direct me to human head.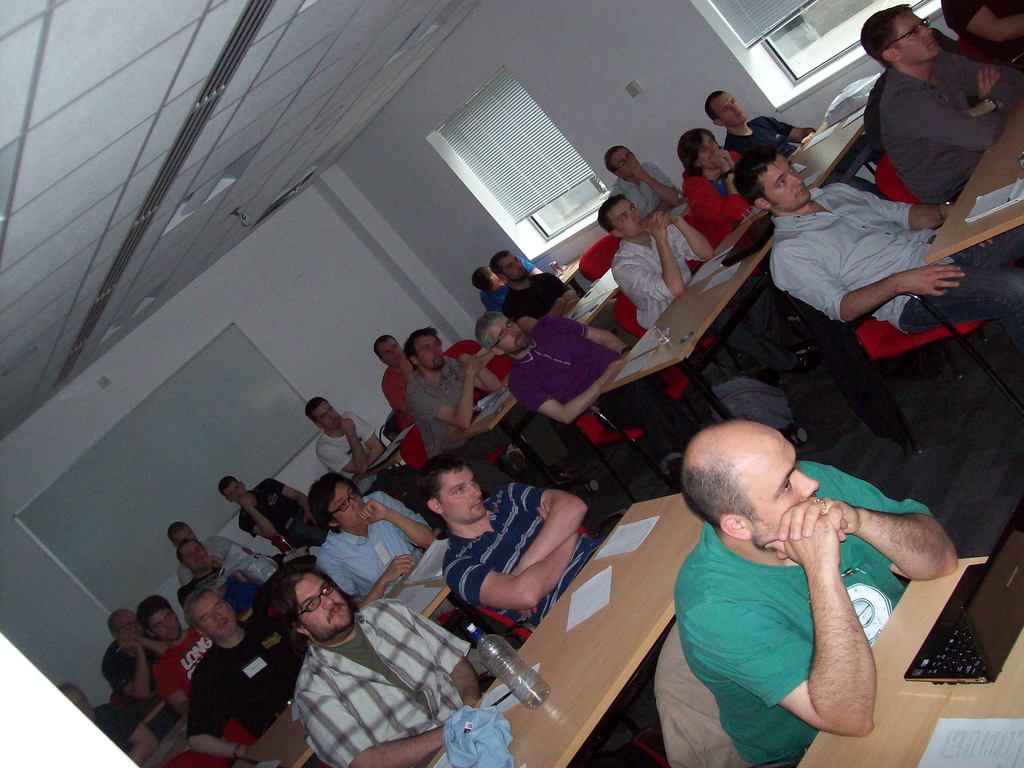
Direction: 486 253 529 282.
